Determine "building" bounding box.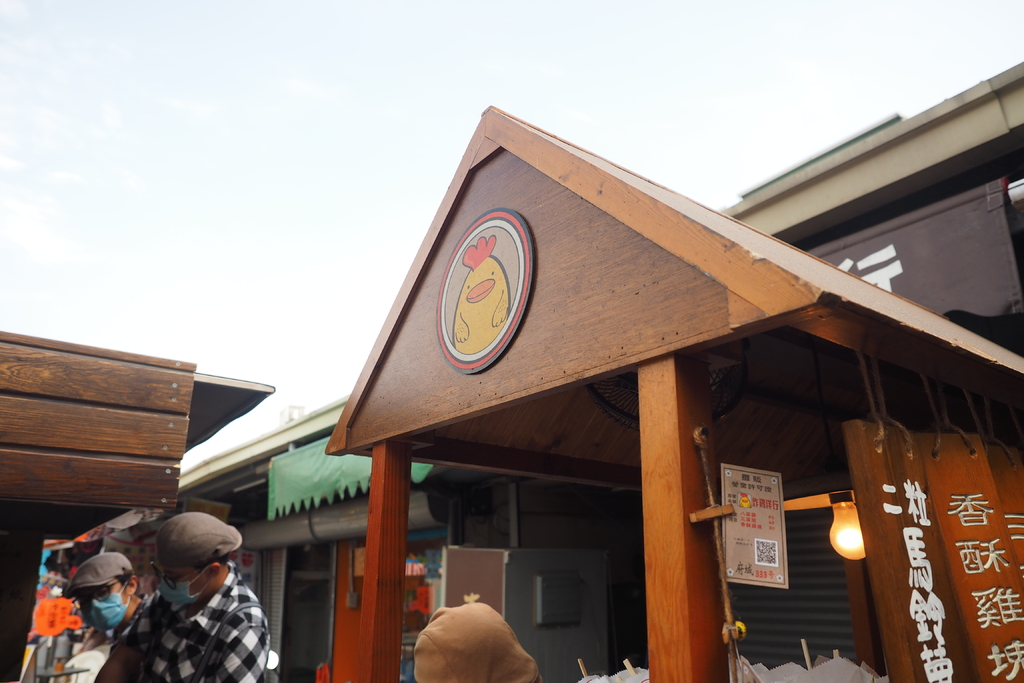
Determined: [47,65,1023,682].
